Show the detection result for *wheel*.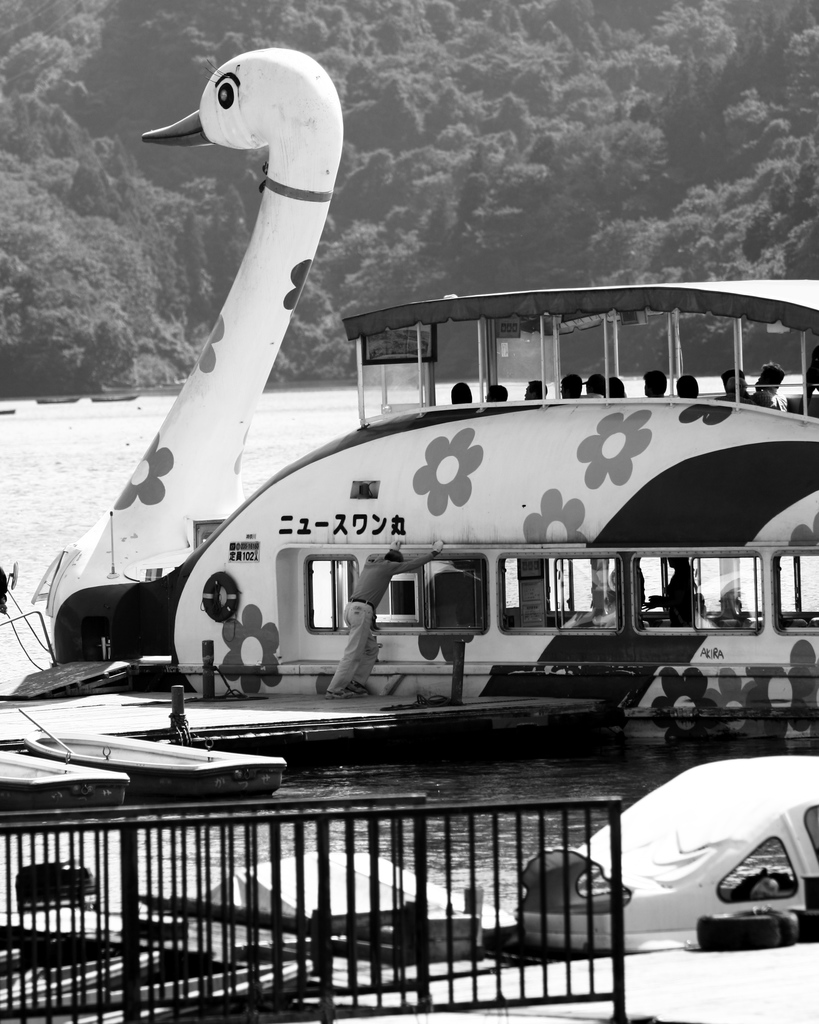
[left=693, top=907, right=779, bottom=945].
